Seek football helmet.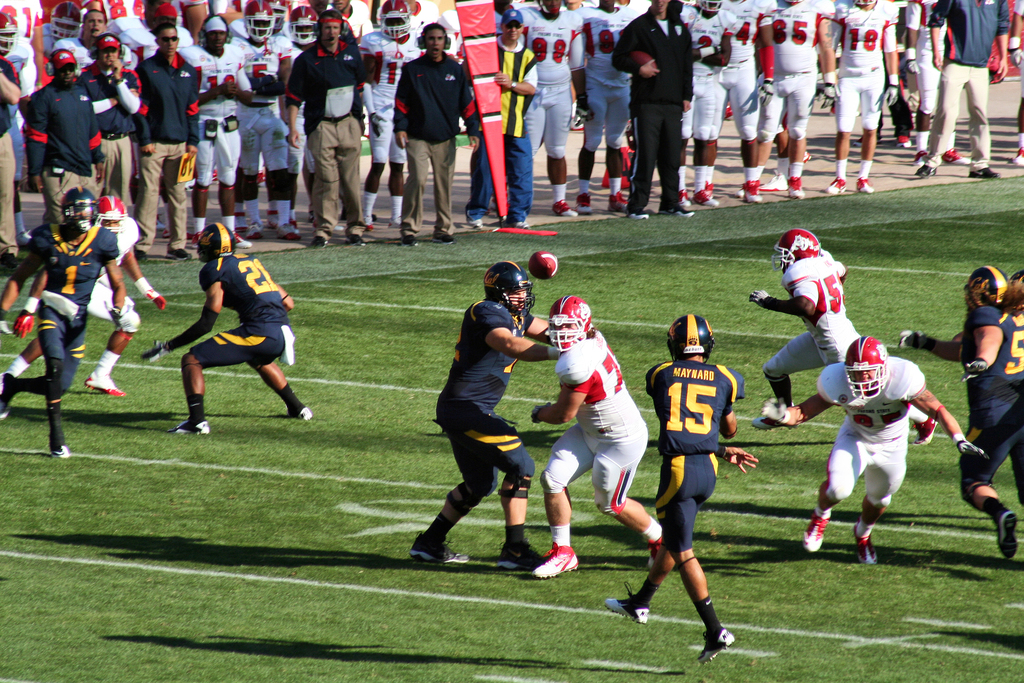
pyautogui.locateOnScreen(548, 297, 593, 354).
